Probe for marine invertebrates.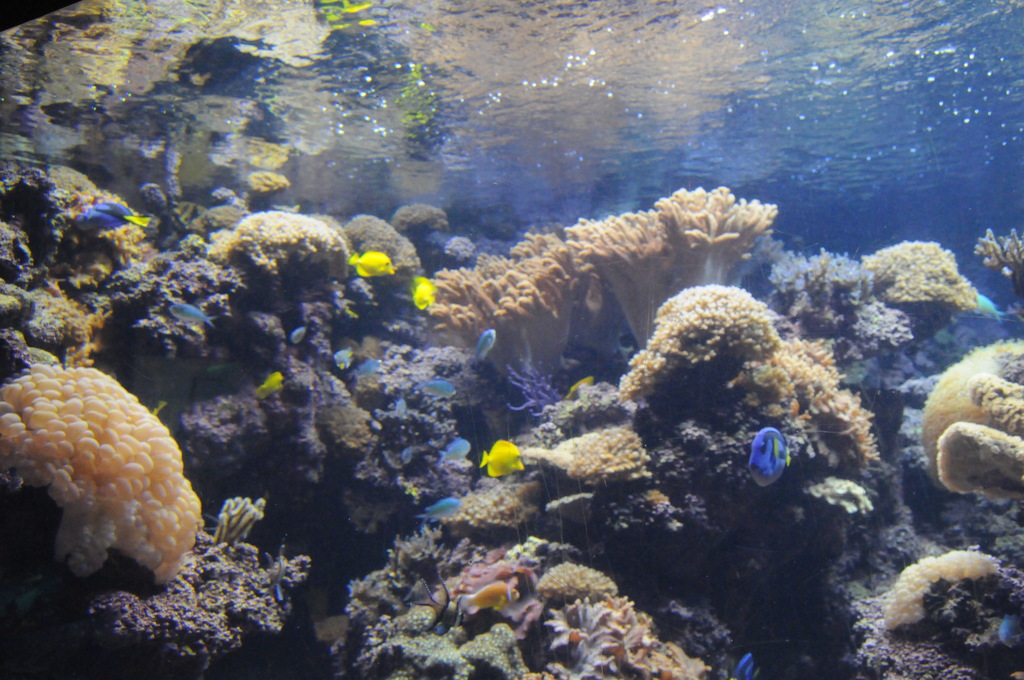
Probe result: {"left": 425, "top": 220, "right": 590, "bottom": 400}.
